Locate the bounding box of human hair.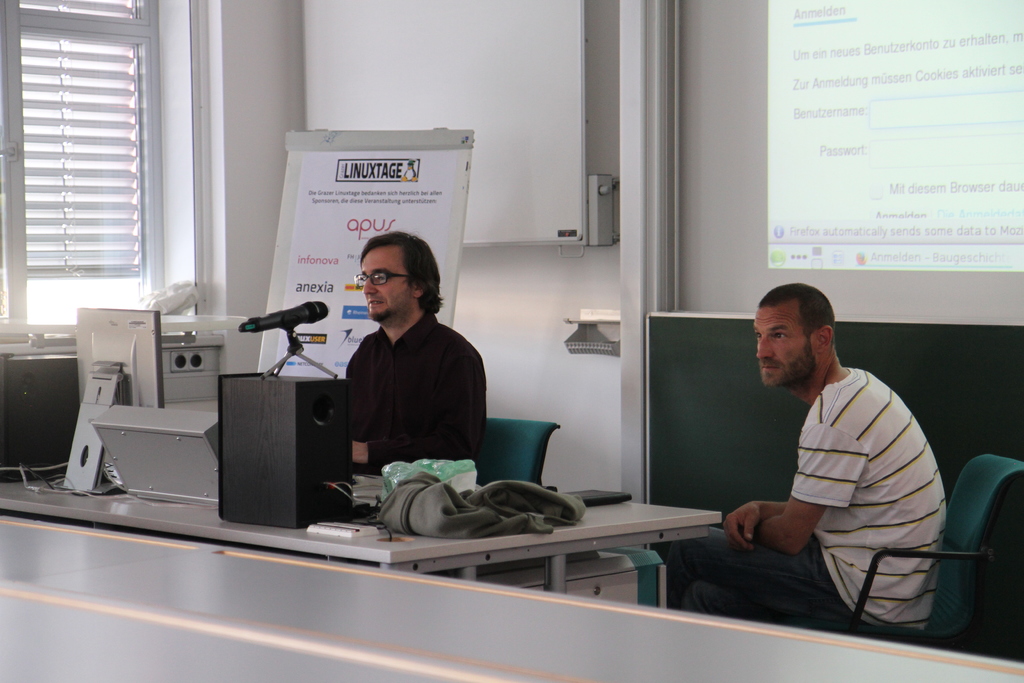
Bounding box: 754,279,834,334.
